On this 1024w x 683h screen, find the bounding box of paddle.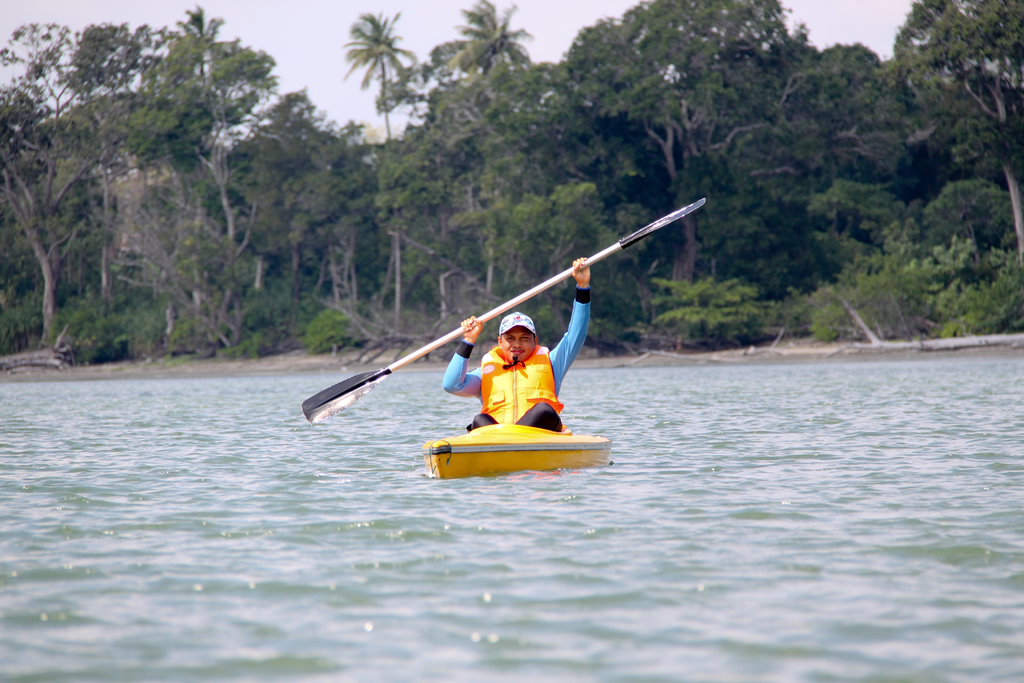
Bounding box: BBox(271, 172, 729, 471).
